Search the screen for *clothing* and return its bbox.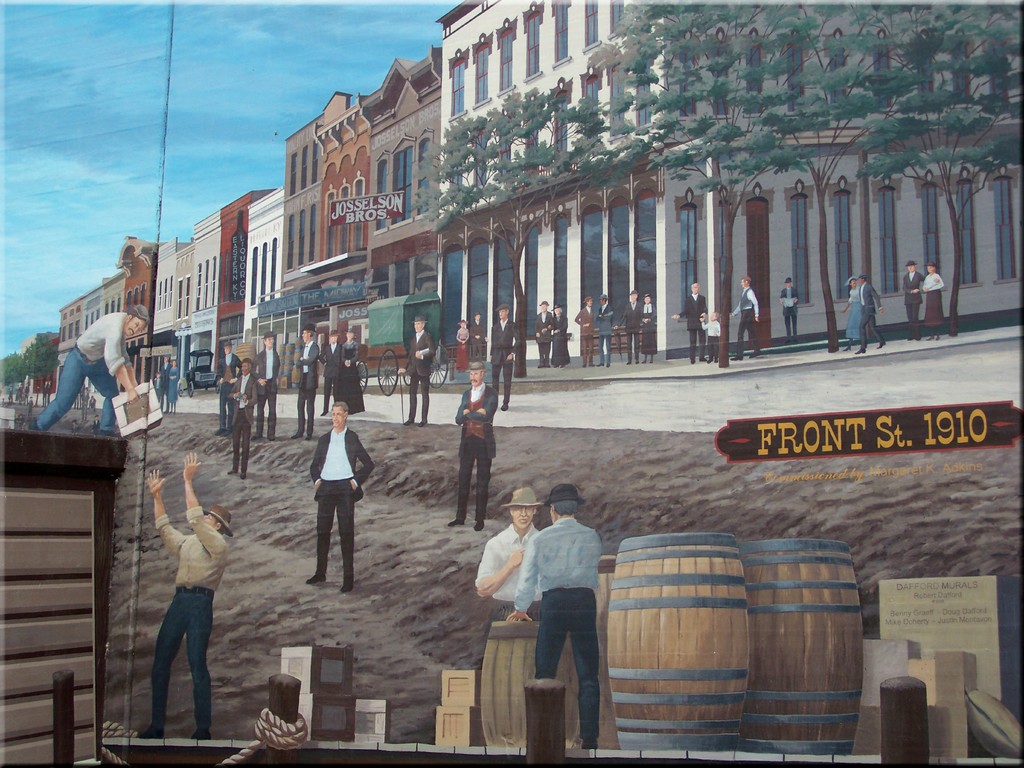
Found: box=[778, 292, 810, 340].
